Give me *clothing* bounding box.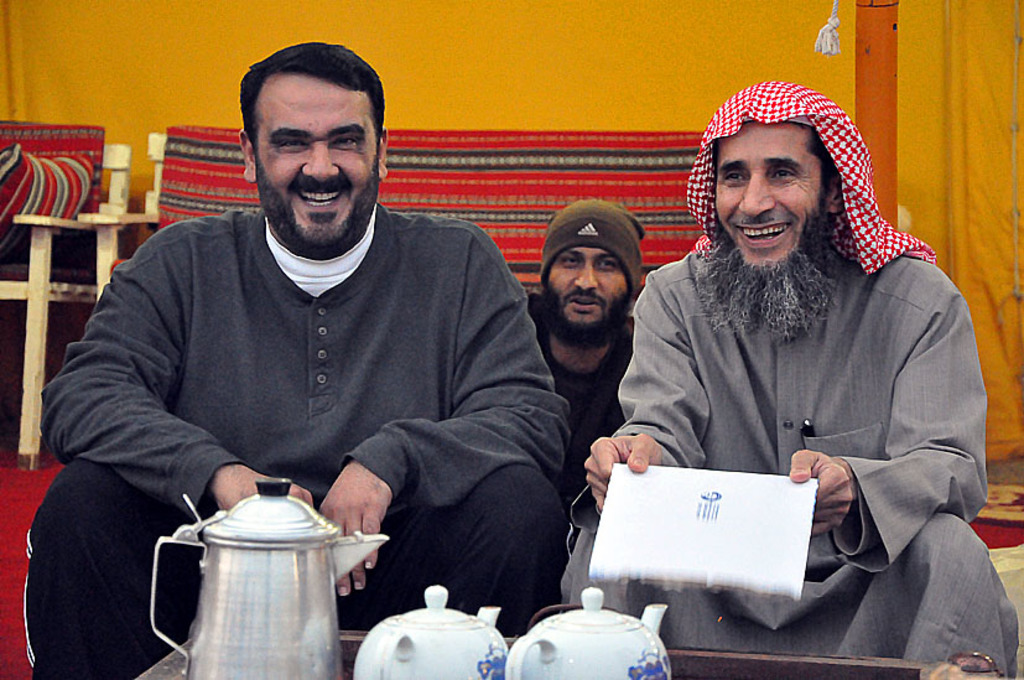
630:161:999:652.
